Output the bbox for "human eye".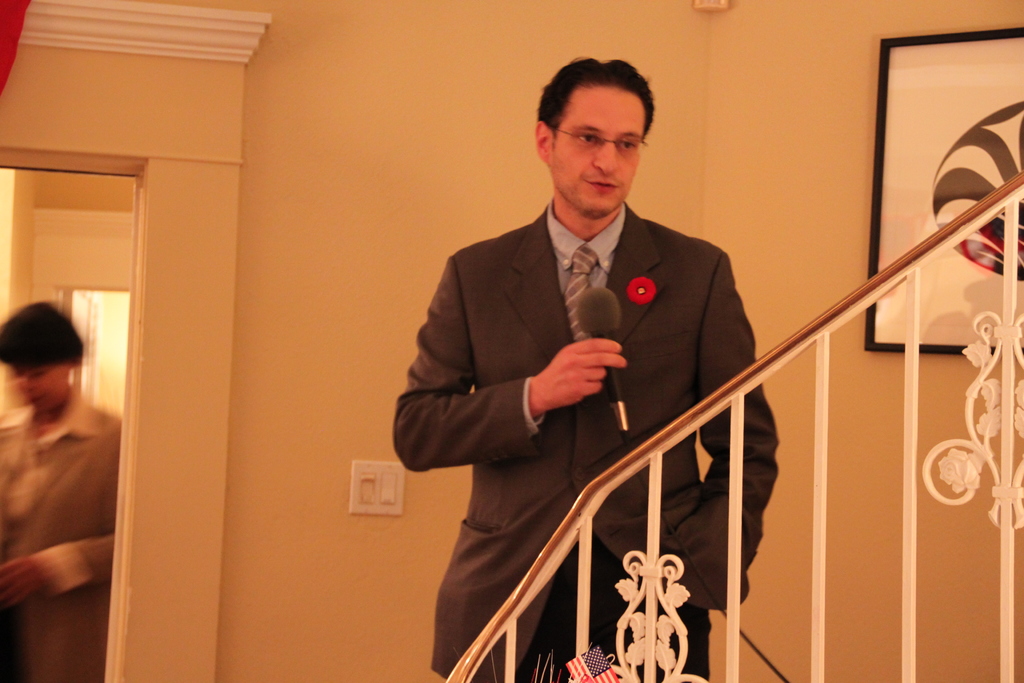
[614,134,639,156].
